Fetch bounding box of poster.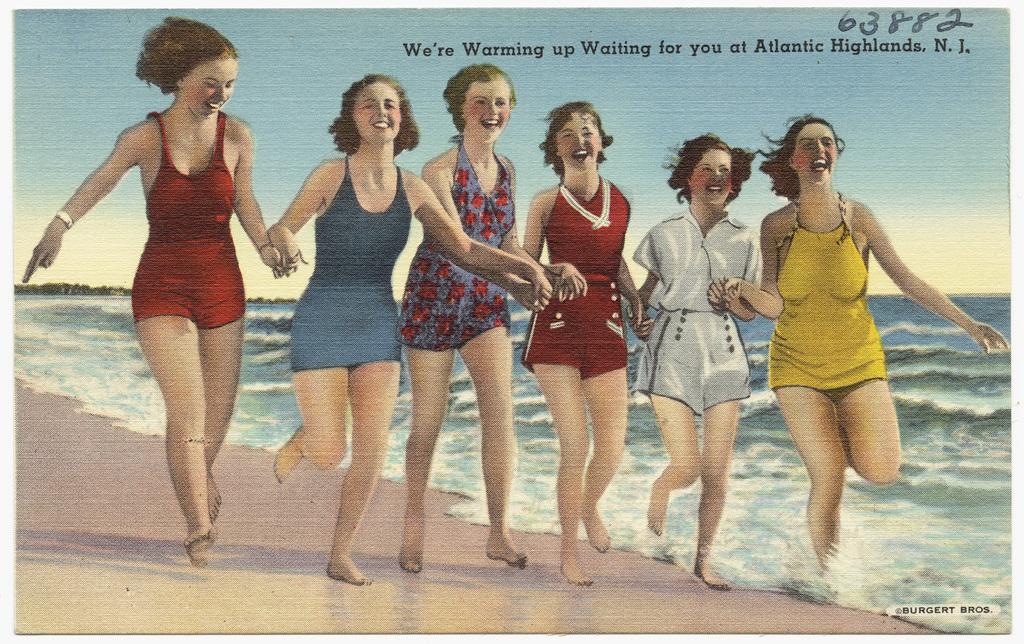
Bbox: <box>12,0,1019,643</box>.
